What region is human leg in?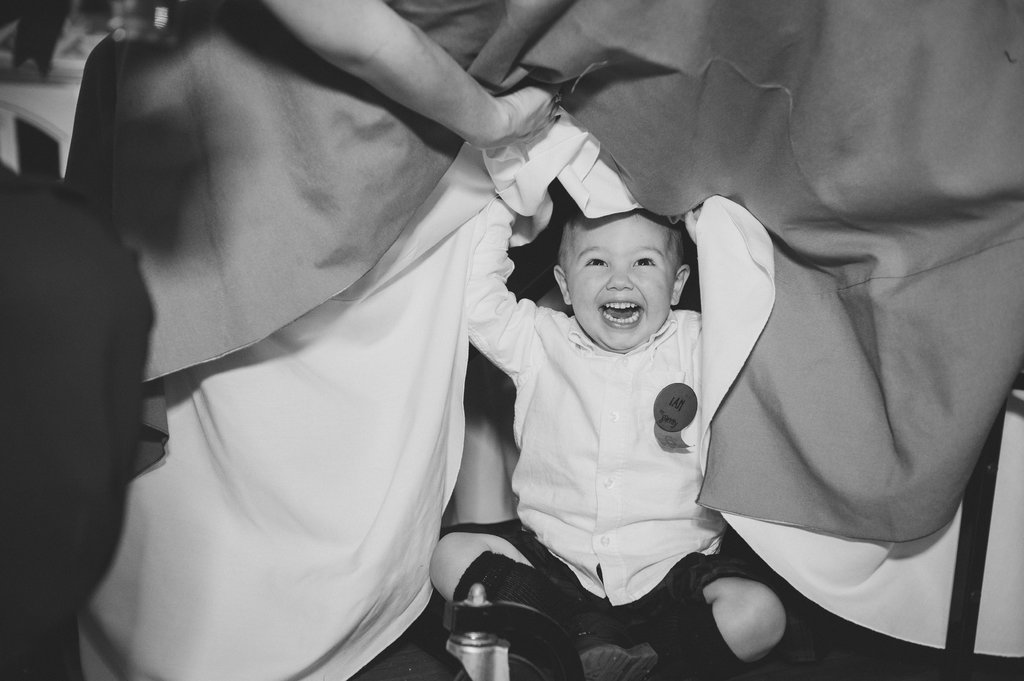
detection(432, 533, 659, 679).
